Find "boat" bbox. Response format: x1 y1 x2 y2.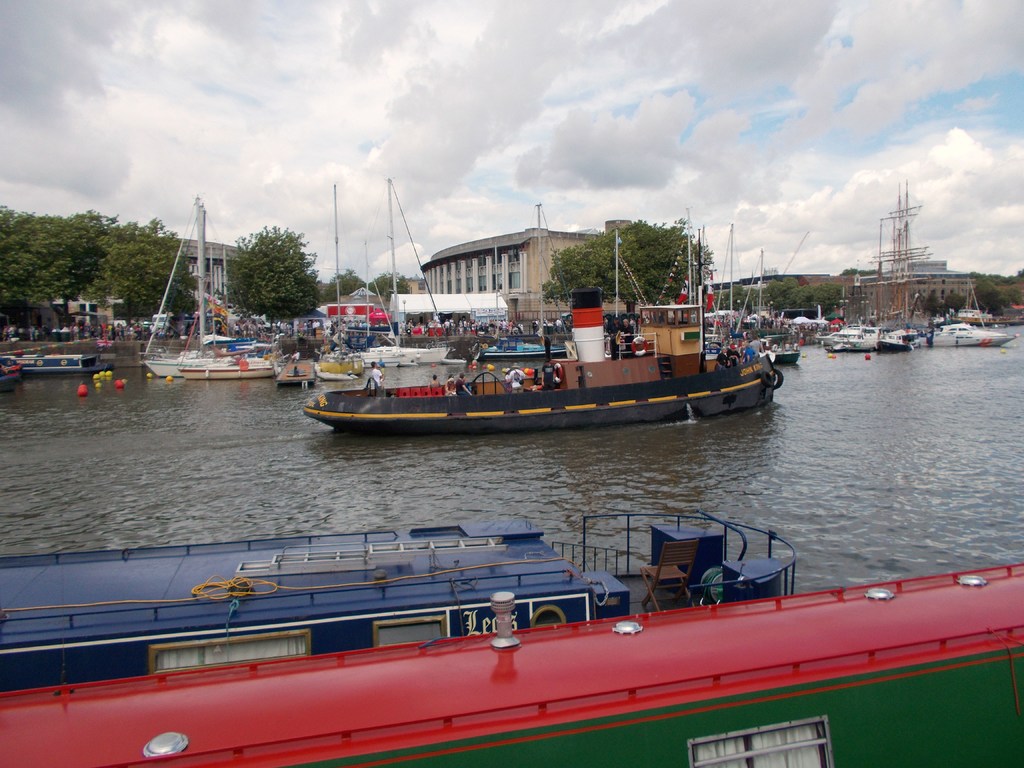
878 180 927 349.
